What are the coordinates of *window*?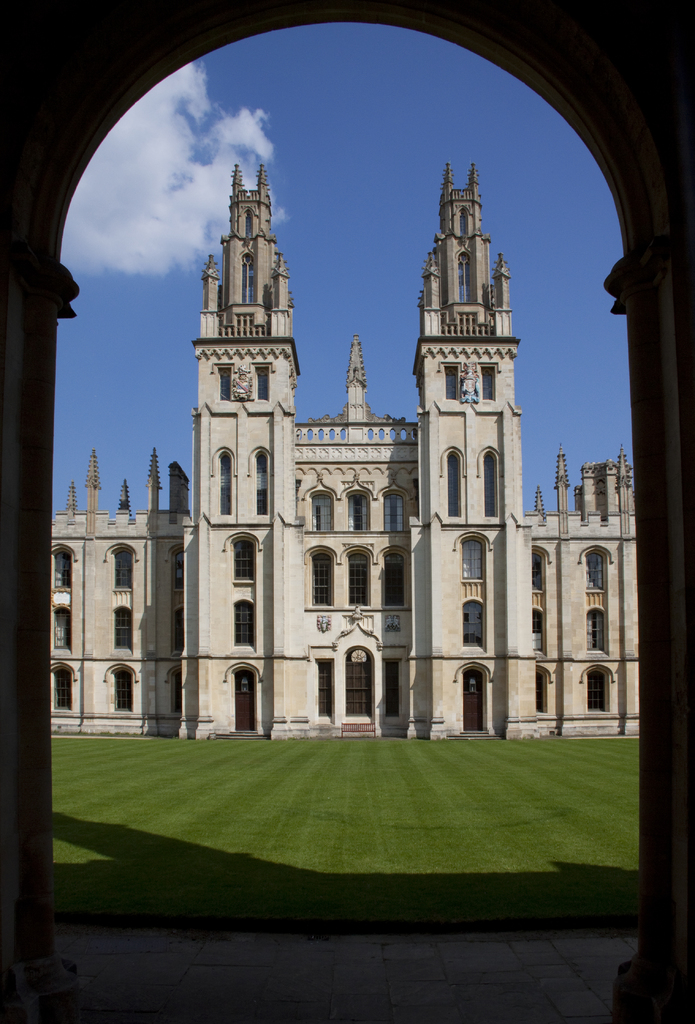
<box>48,606,76,655</box>.
